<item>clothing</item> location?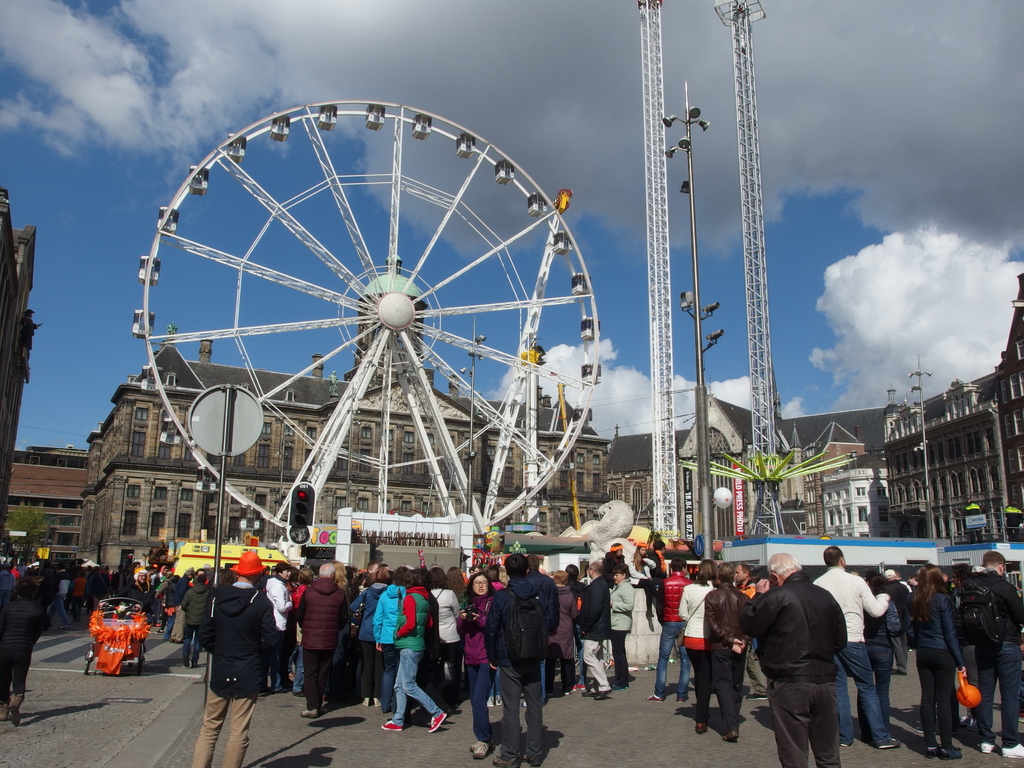
x1=954 y1=566 x2=1023 y2=745
